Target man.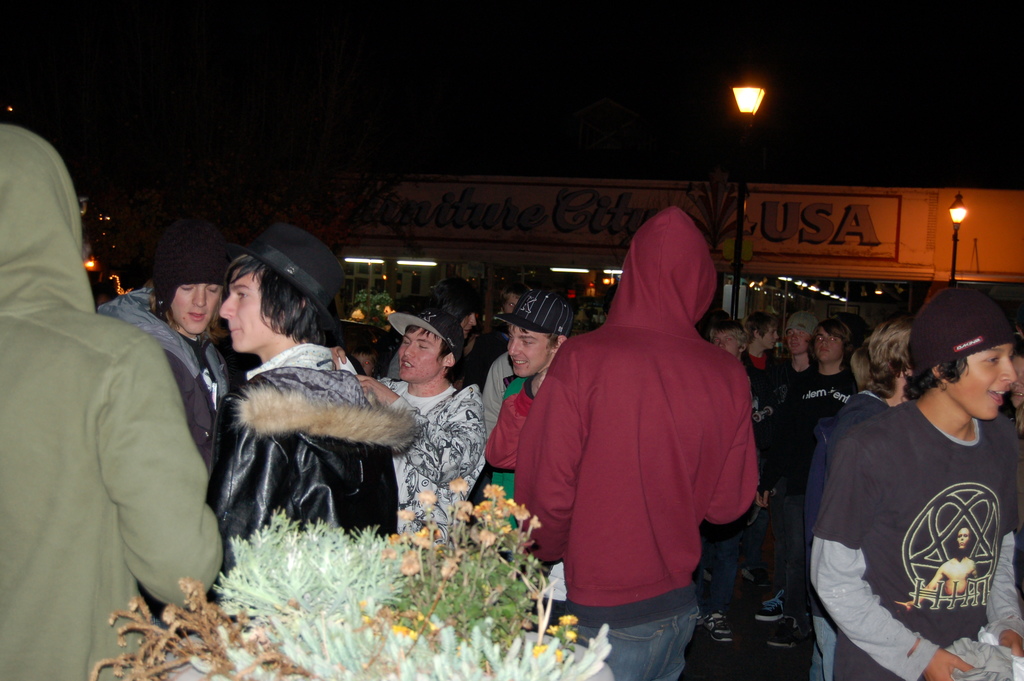
Target region: x1=0 y1=120 x2=228 y2=680.
